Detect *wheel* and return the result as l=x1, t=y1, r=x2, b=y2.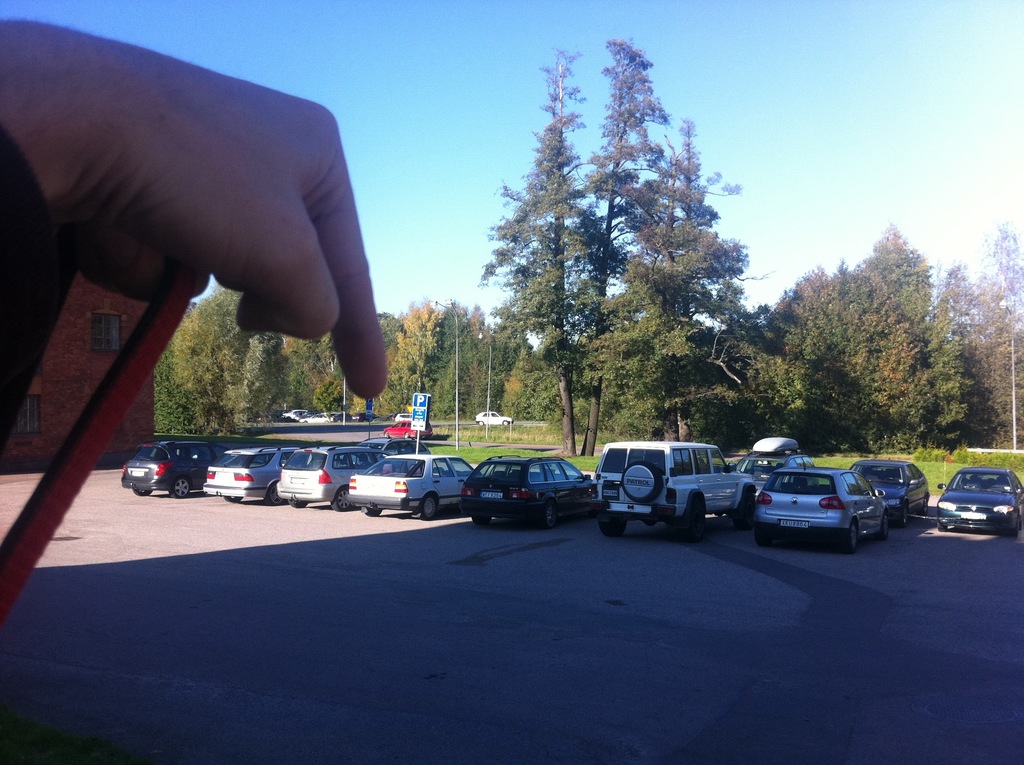
l=899, t=506, r=906, b=526.
